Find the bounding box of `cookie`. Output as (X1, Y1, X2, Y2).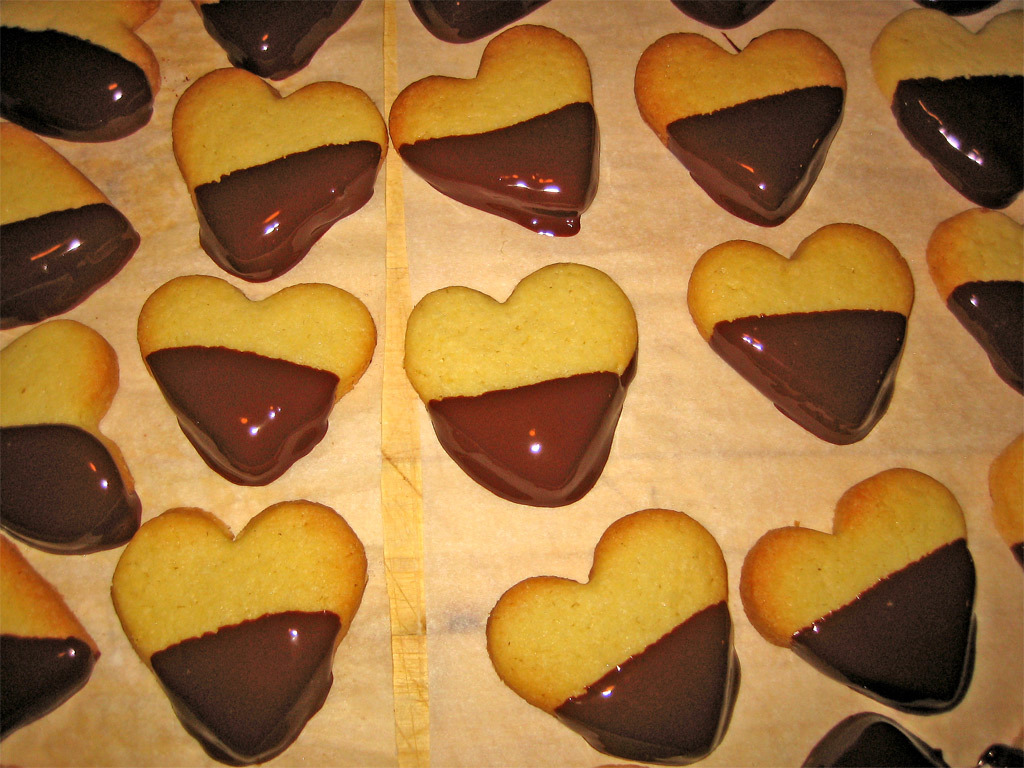
(0, 0, 162, 141).
